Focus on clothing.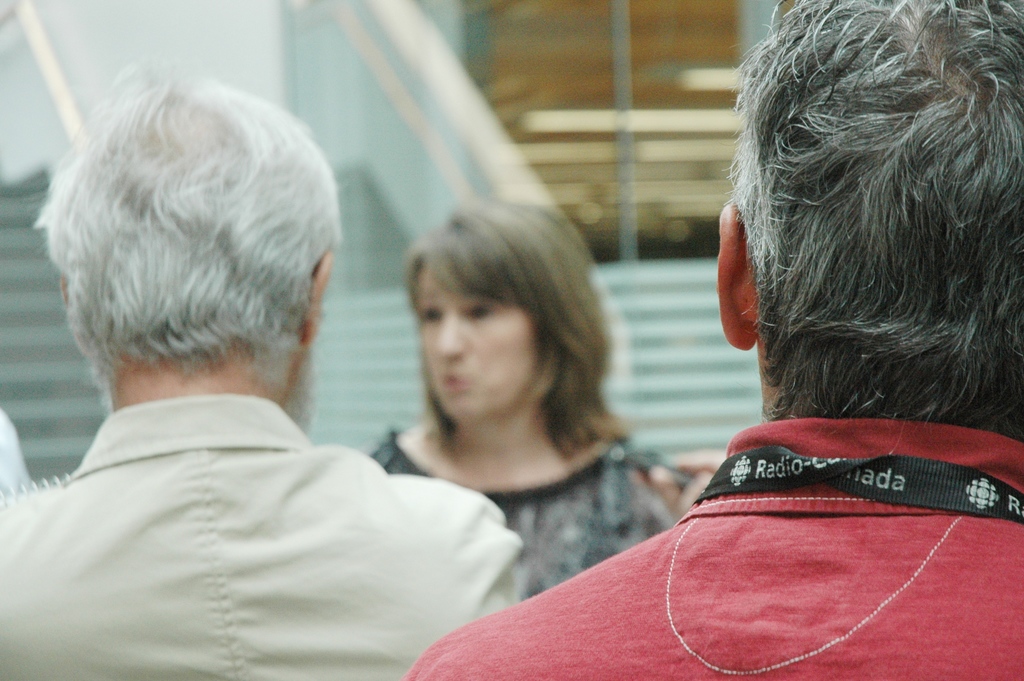
Focused at <box>406,414,1023,680</box>.
